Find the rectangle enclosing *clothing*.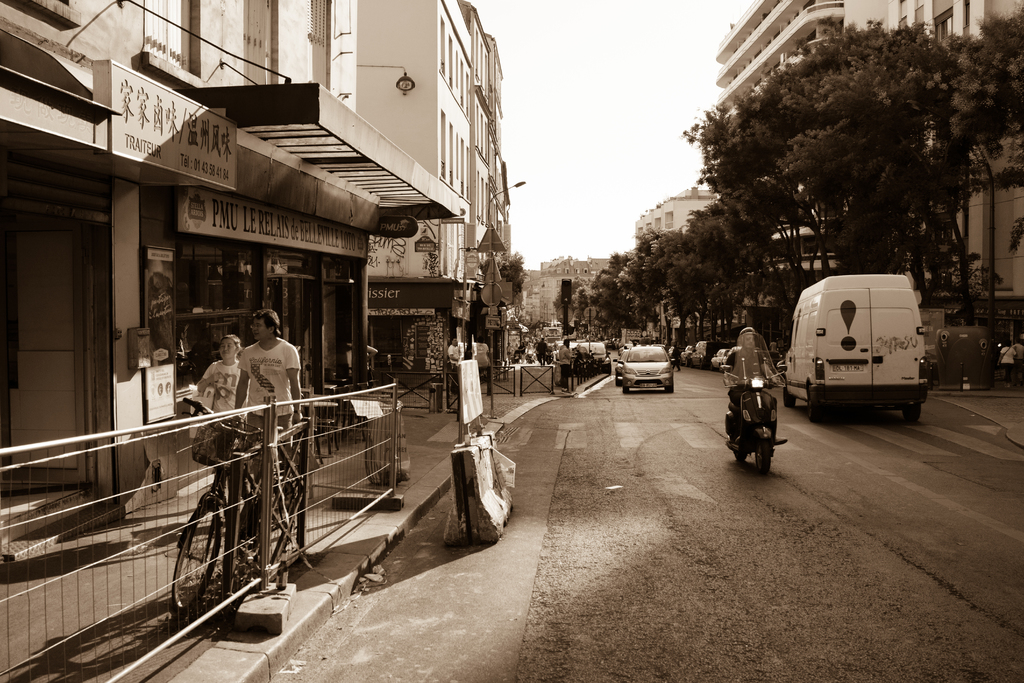
<region>201, 357, 252, 496</region>.
